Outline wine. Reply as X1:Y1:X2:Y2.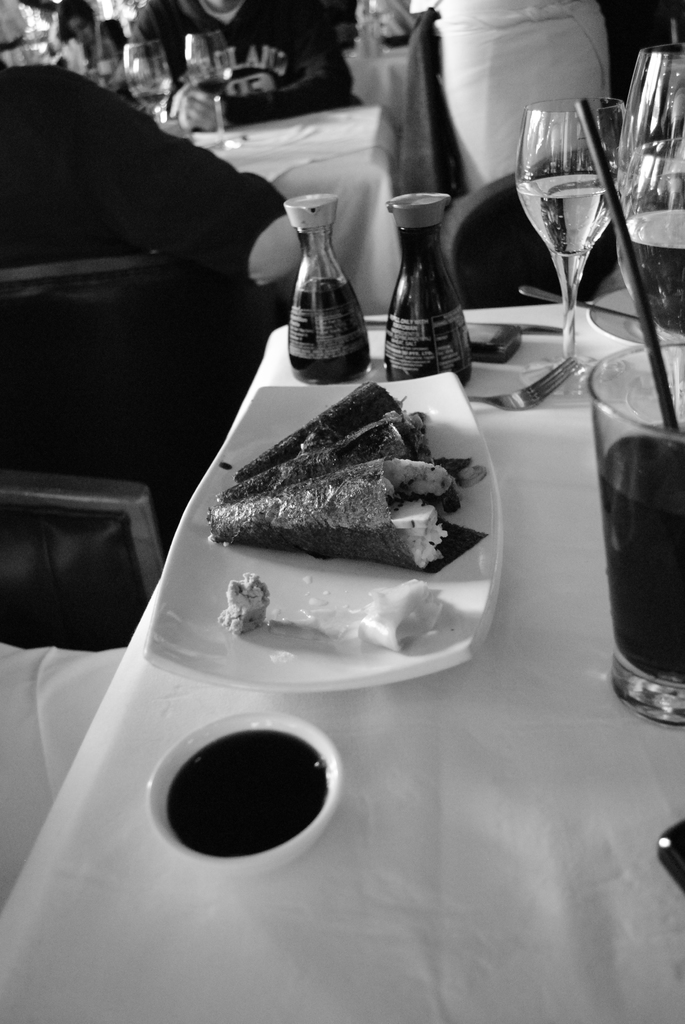
591:428:684:685.
